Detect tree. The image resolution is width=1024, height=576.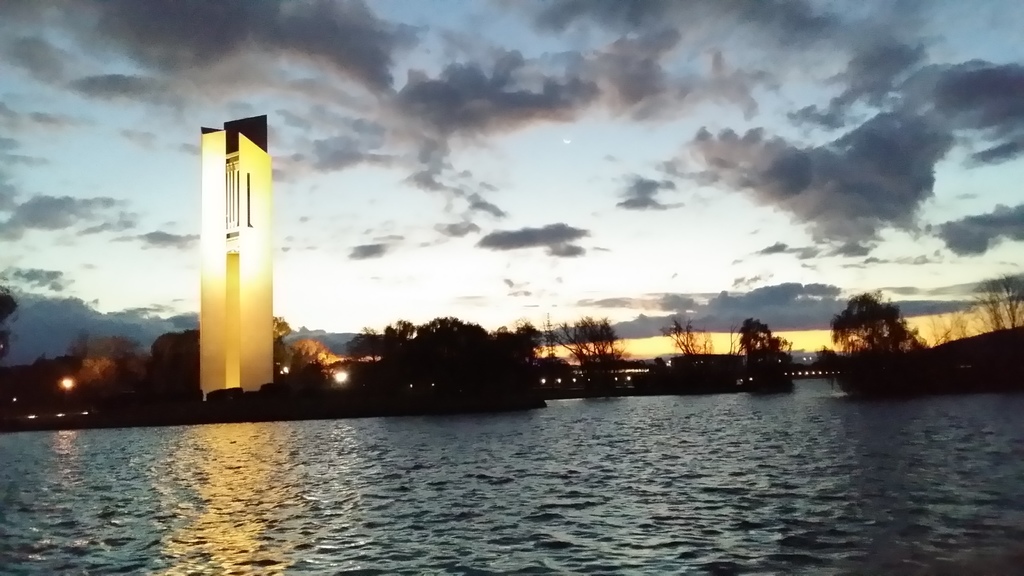
BBox(930, 303, 967, 348).
